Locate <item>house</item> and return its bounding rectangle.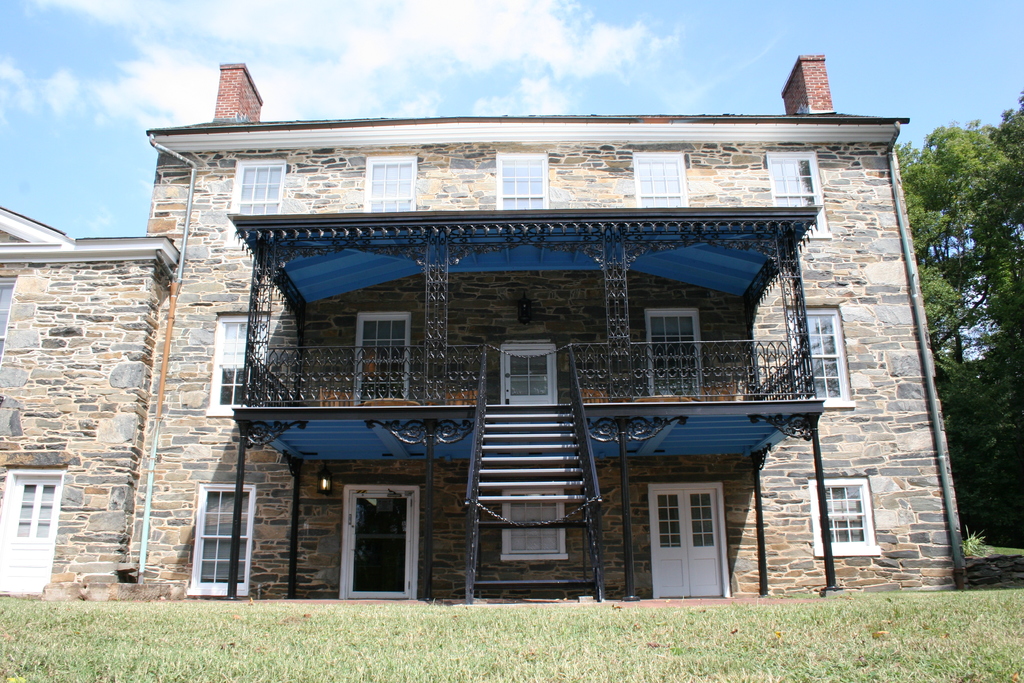
left=106, top=56, right=948, bottom=620.
